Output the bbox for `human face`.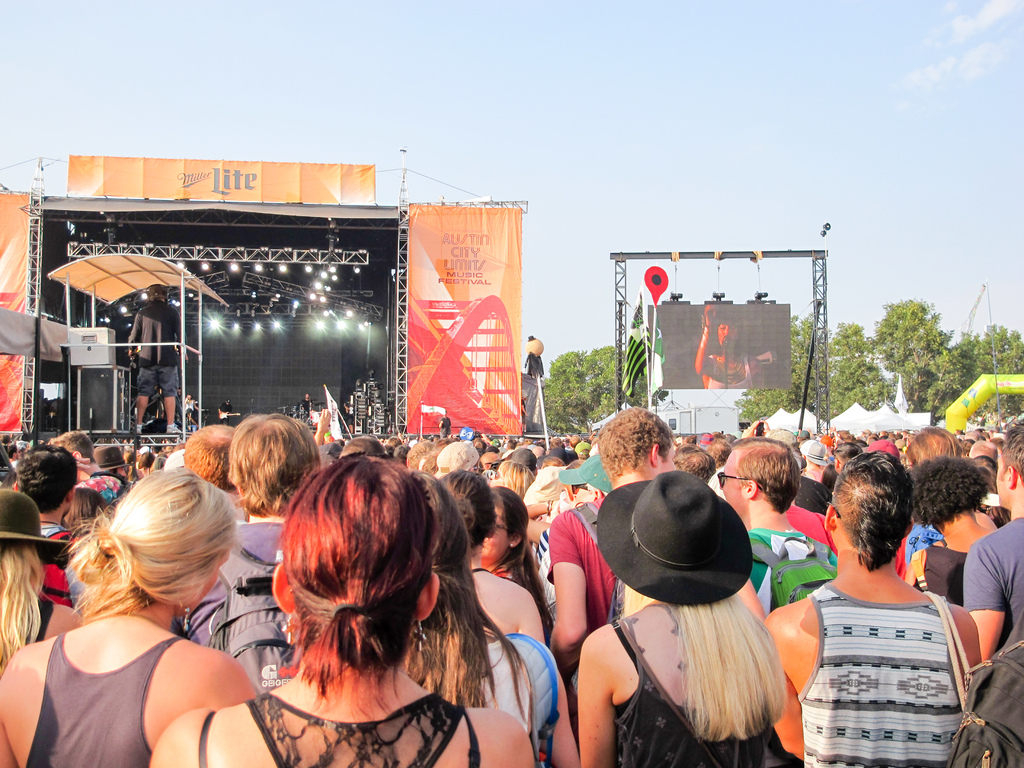
(left=993, top=450, right=1008, bottom=507).
